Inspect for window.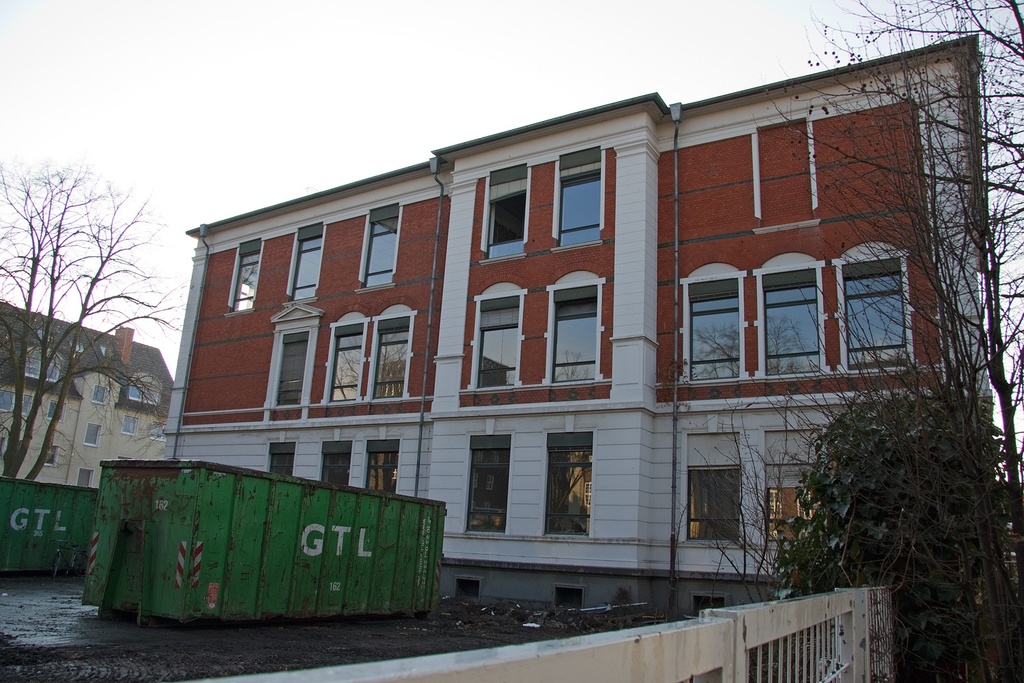
Inspection: x1=547 y1=432 x2=594 y2=536.
